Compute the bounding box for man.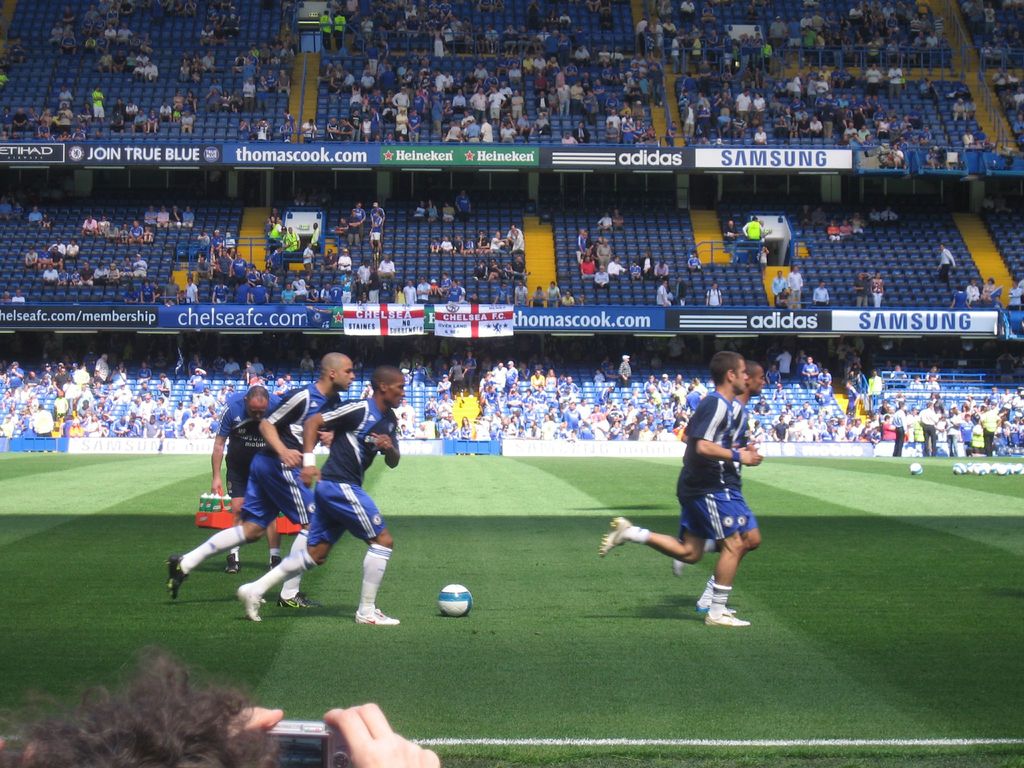
<bbox>5, 360, 27, 397</bbox>.
